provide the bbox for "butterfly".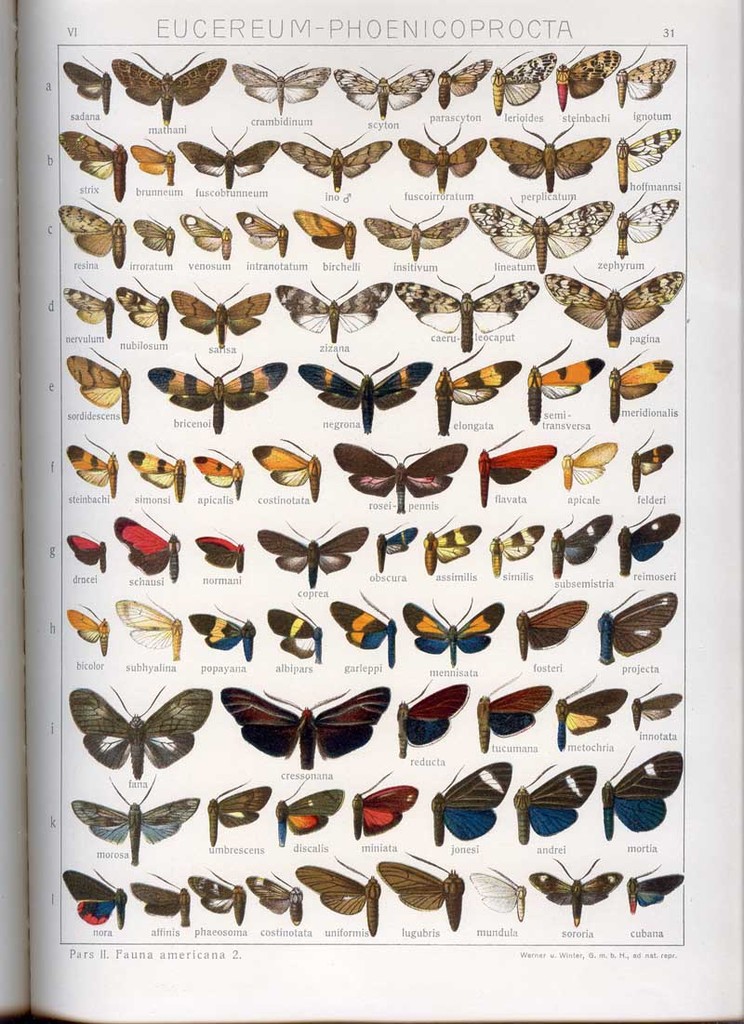
box(114, 512, 177, 581).
